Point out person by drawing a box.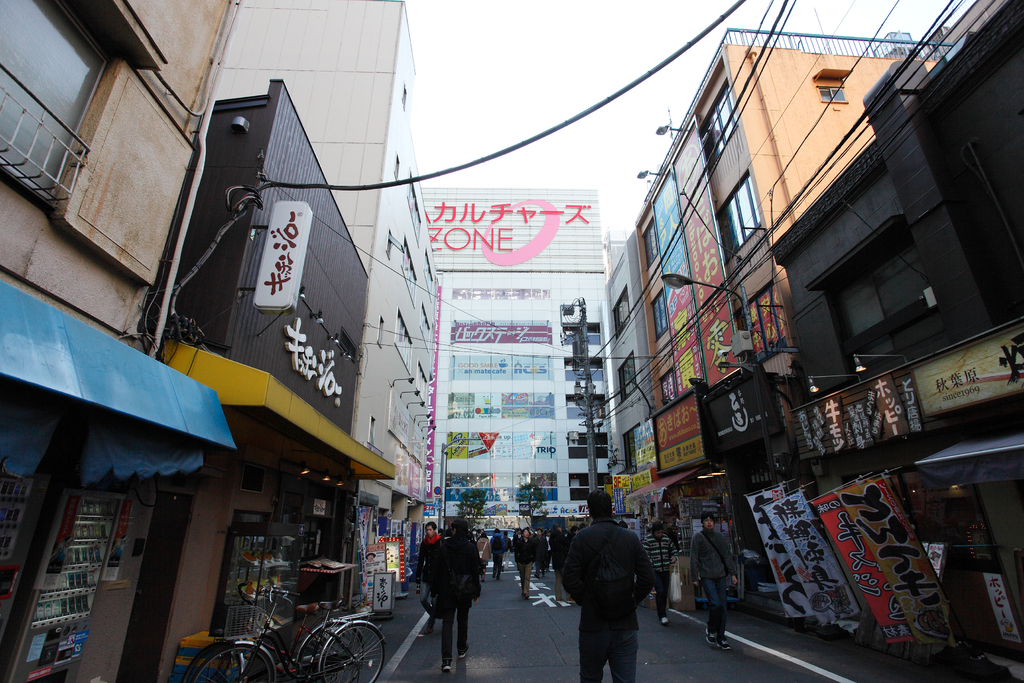
692, 516, 739, 651.
